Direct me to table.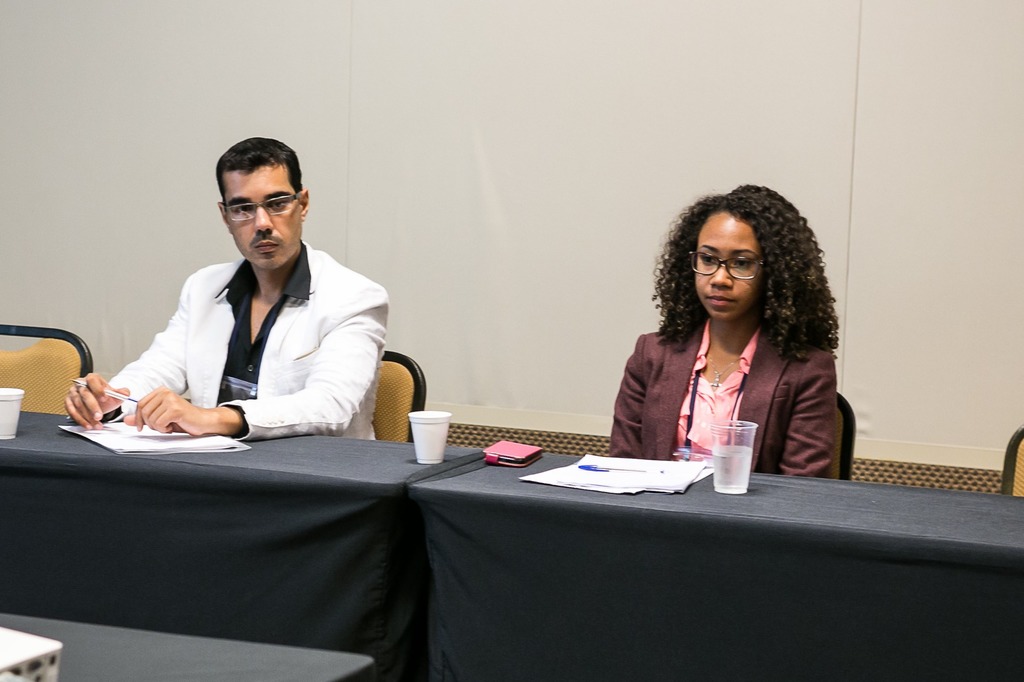
Direction: [409, 453, 1023, 681].
